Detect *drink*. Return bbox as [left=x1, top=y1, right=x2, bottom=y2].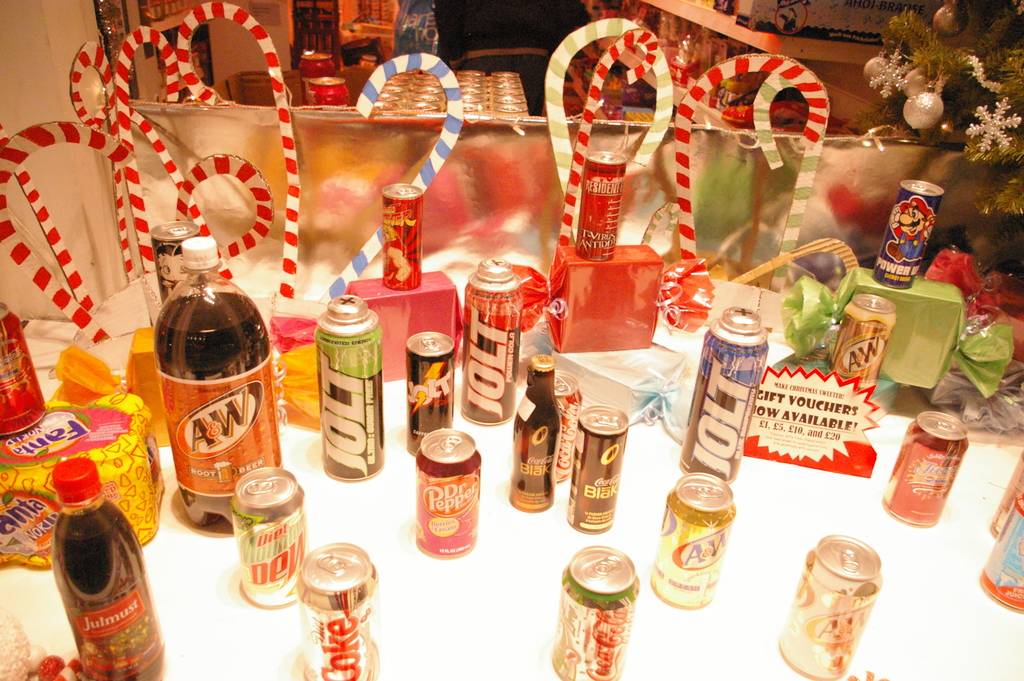
[left=576, top=149, right=624, bottom=261].
